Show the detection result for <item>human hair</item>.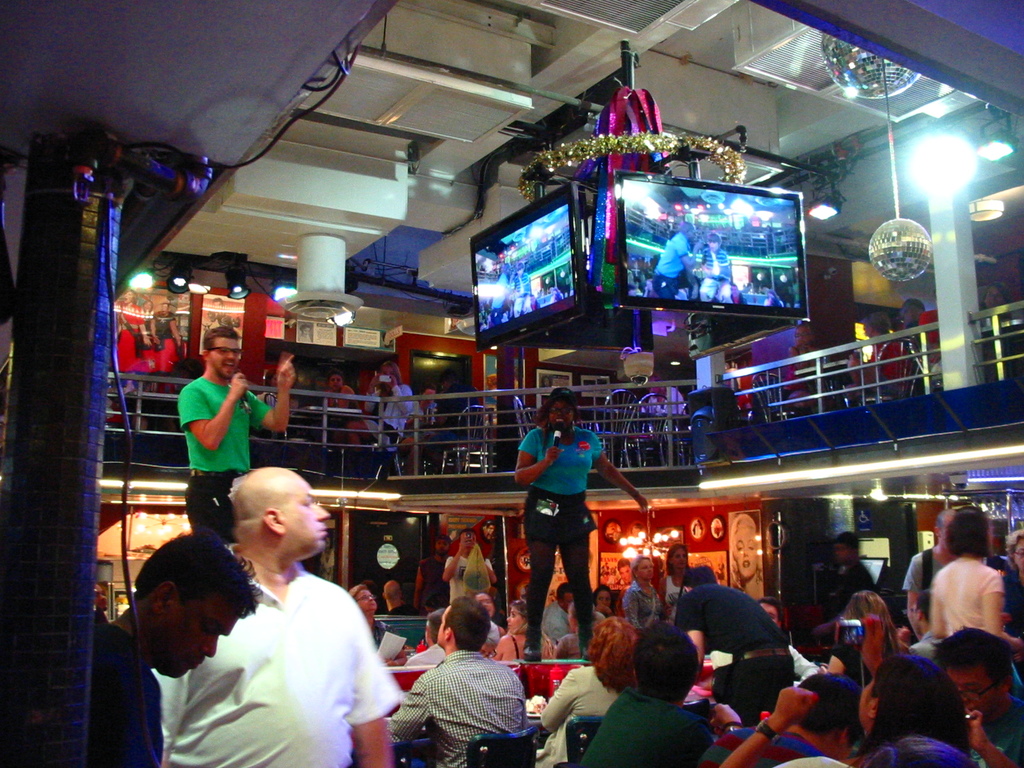
(left=931, top=625, right=1012, bottom=688).
